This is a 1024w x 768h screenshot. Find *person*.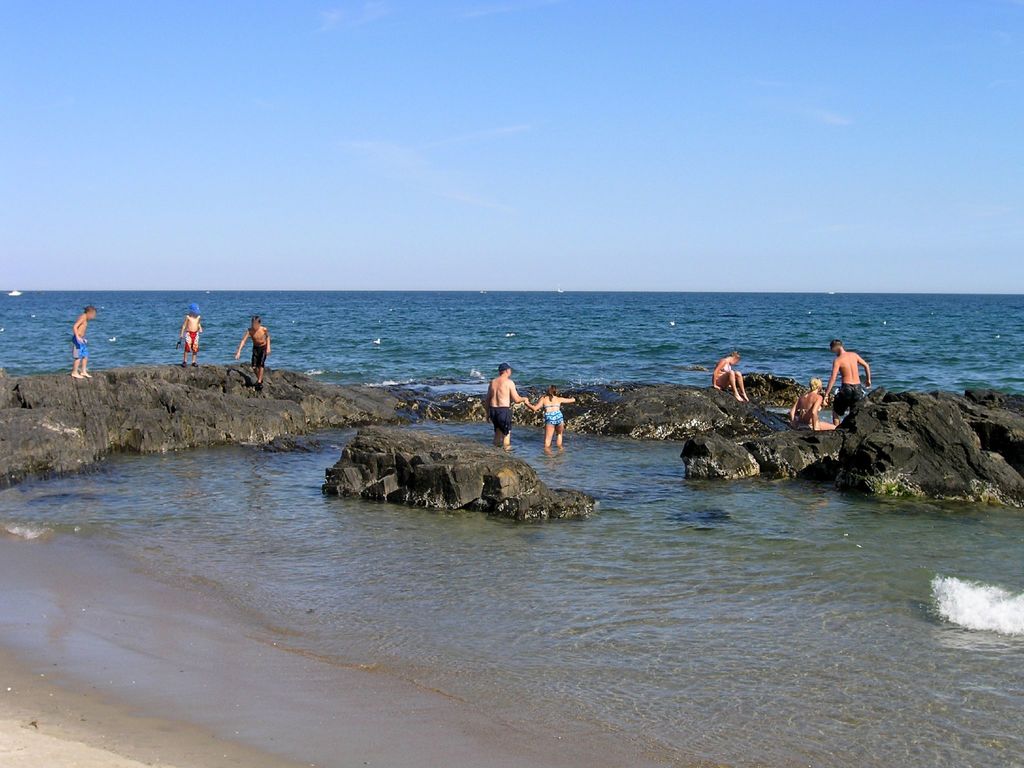
Bounding box: <region>712, 352, 751, 399</region>.
